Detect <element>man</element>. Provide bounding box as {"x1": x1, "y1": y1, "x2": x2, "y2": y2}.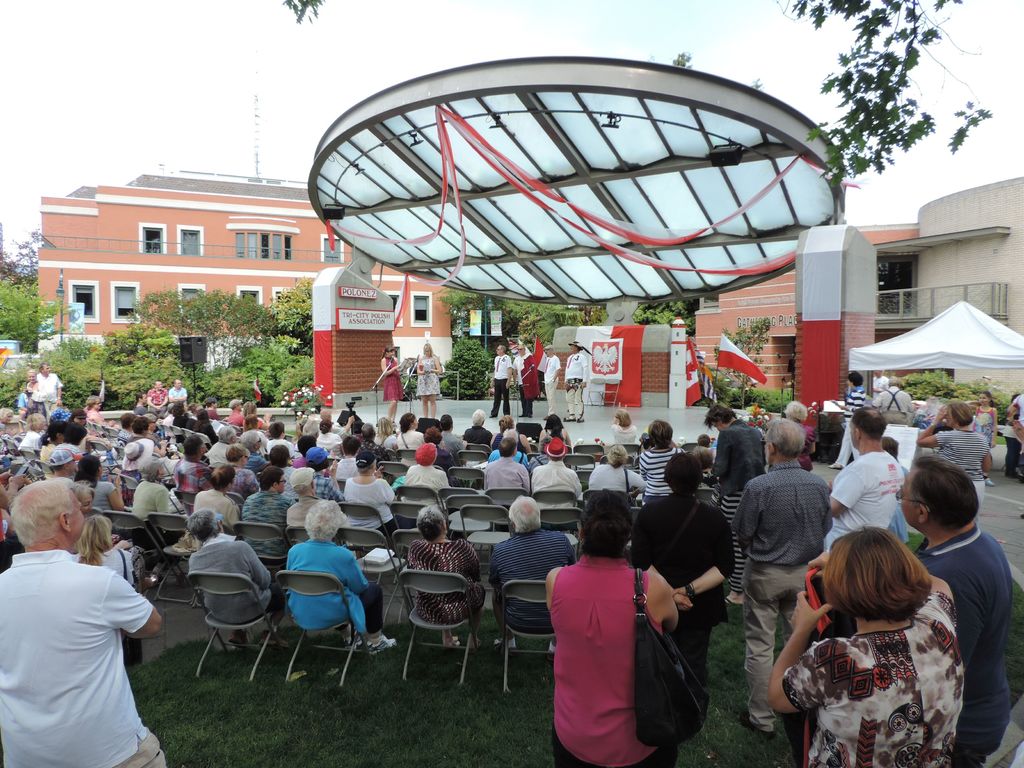
{"x1": 236, "y1": 426, "x2": 273, "y2": 467}.
